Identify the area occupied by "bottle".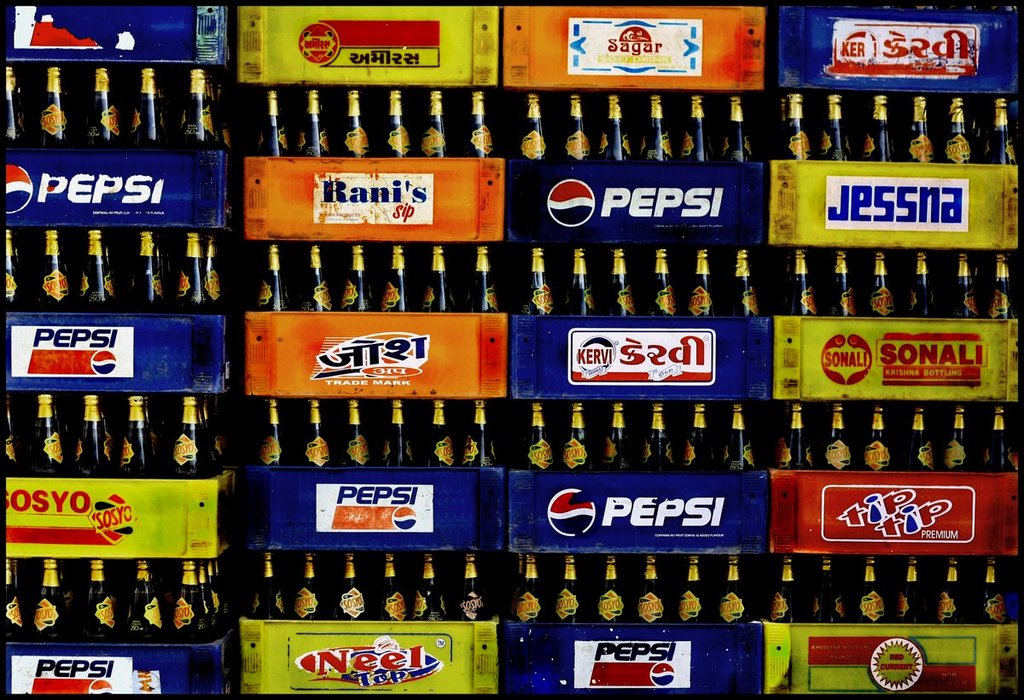
Area: [left=419, top=88, right=451, bottom=159].
